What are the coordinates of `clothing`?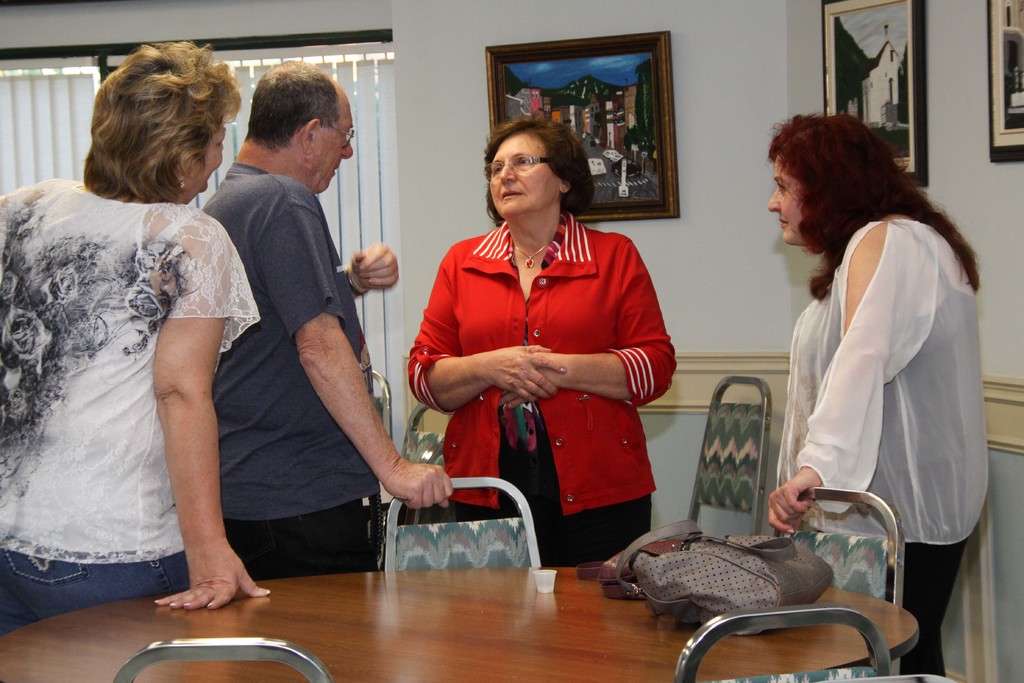
x1=188, y1=161, x2=388, y2=586.
